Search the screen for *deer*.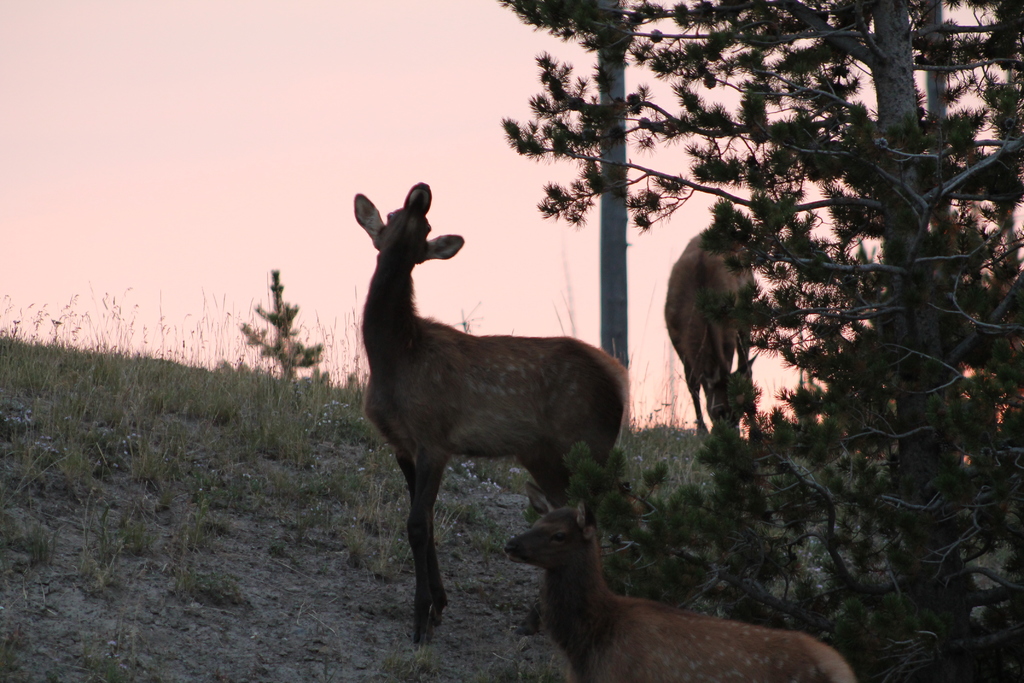
Found at crop(506, 482, 858, 682).
